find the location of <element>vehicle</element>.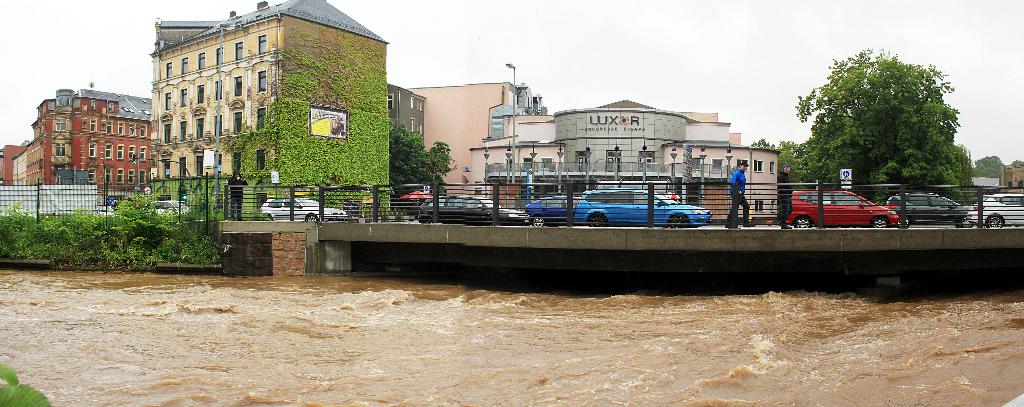
Location: 520, 190, 578, 227.
